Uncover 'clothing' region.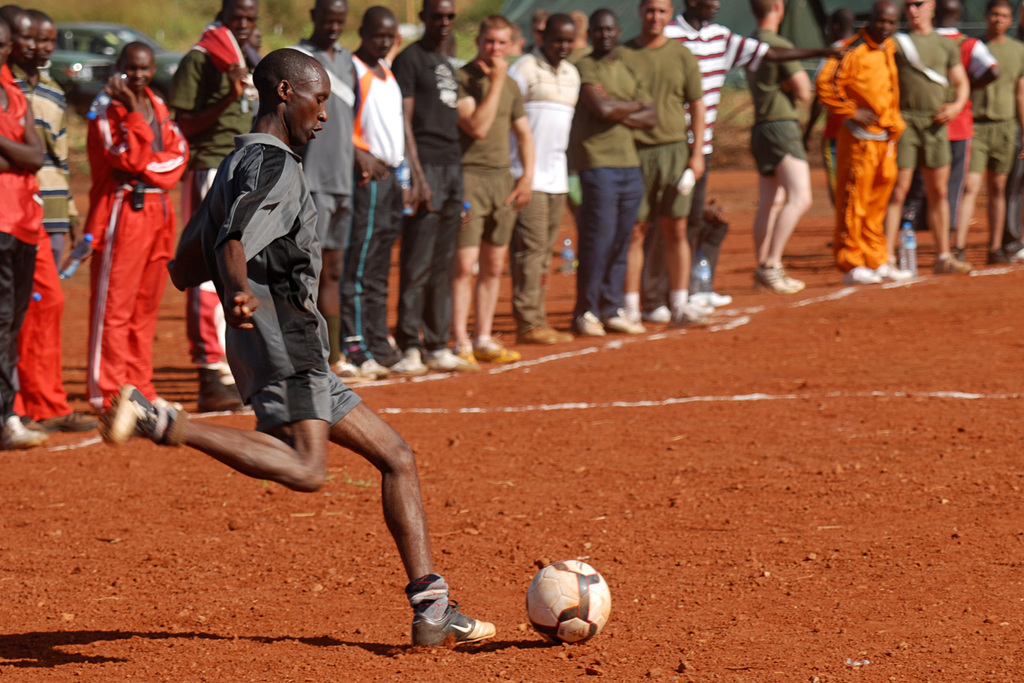
Uncovered: x1=6 y1=79 x2=69 y2=418.
